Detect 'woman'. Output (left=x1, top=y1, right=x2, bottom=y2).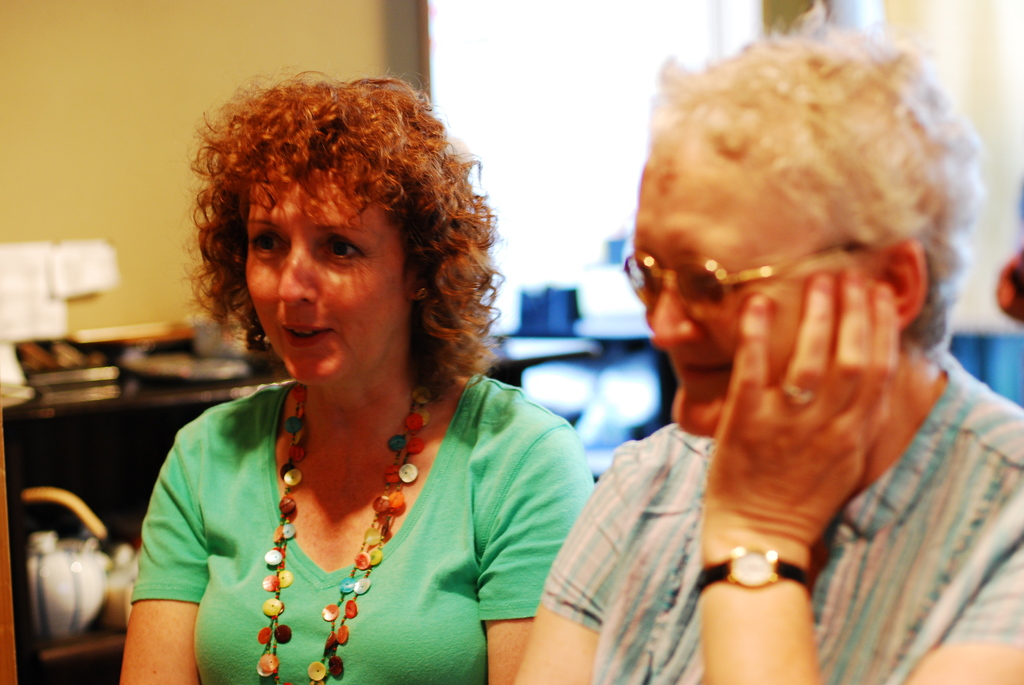
(left=511, top=3, right=1023, bottom=684).
